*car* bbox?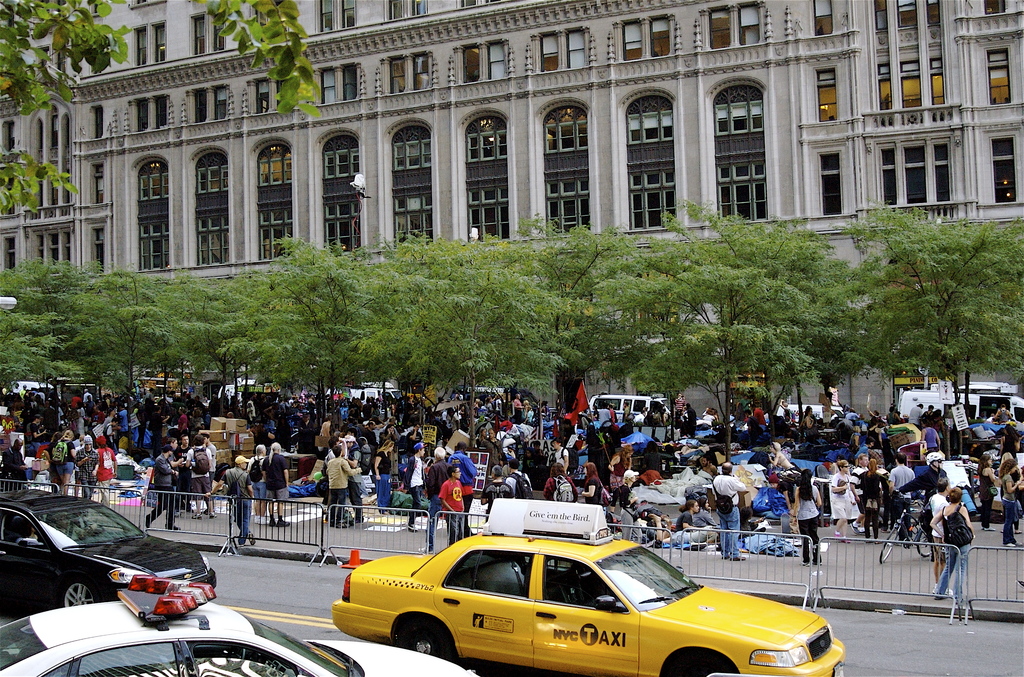
select_region(0, 489, 217, 616)
